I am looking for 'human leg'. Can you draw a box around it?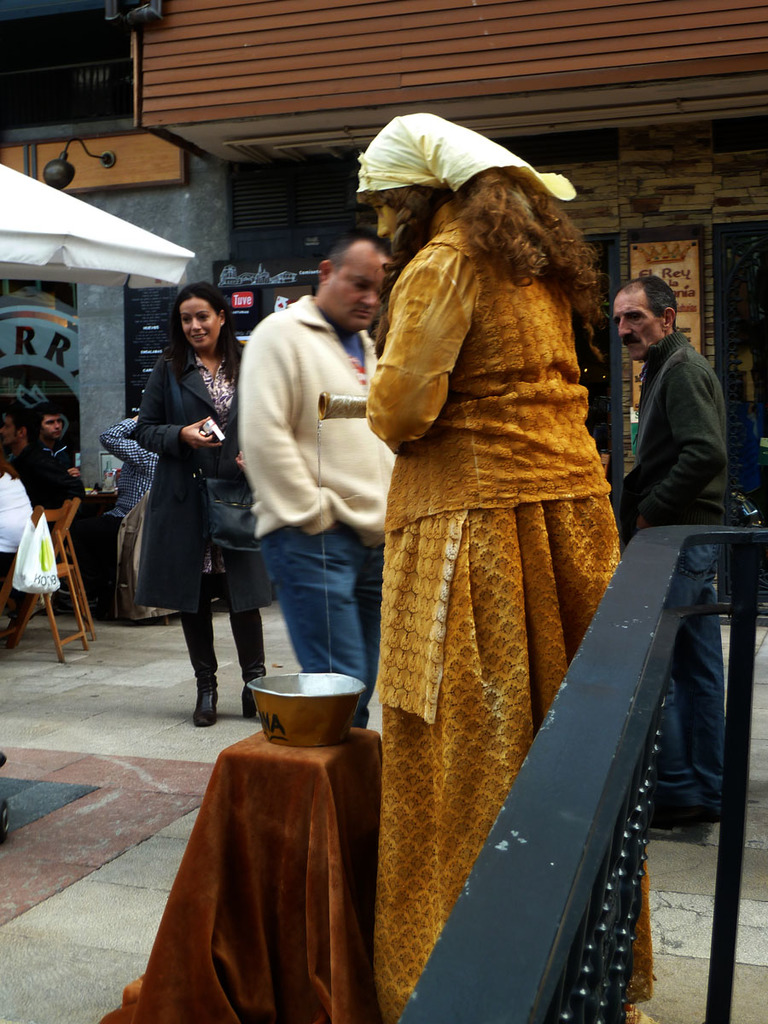
Sure, the bounding box is region(638, 538, 723, 821).
